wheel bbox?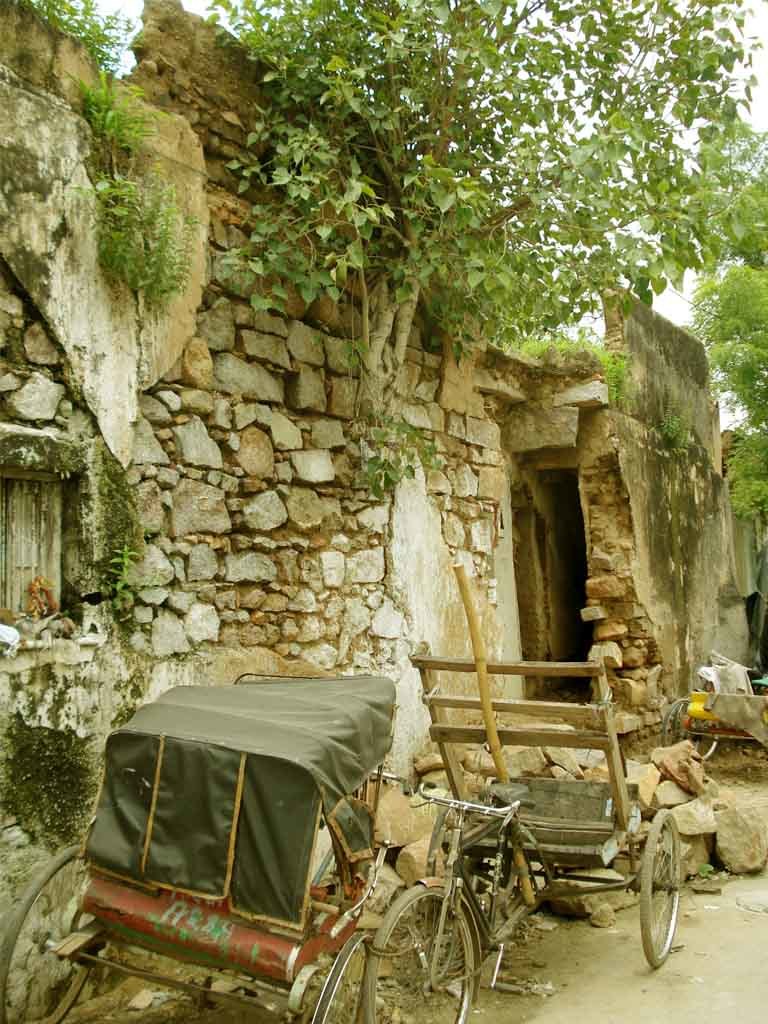
(left=360, top=882, right=472, bottom=1023)
